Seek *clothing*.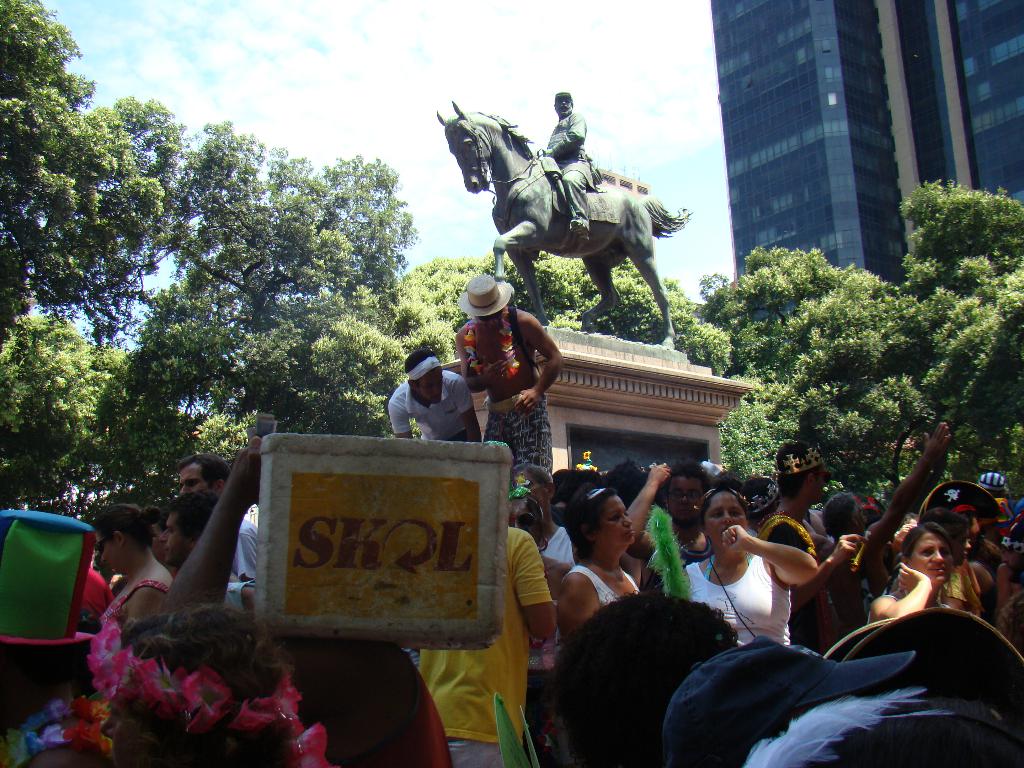
[left=223, top=581, right=248, bottom=618].
